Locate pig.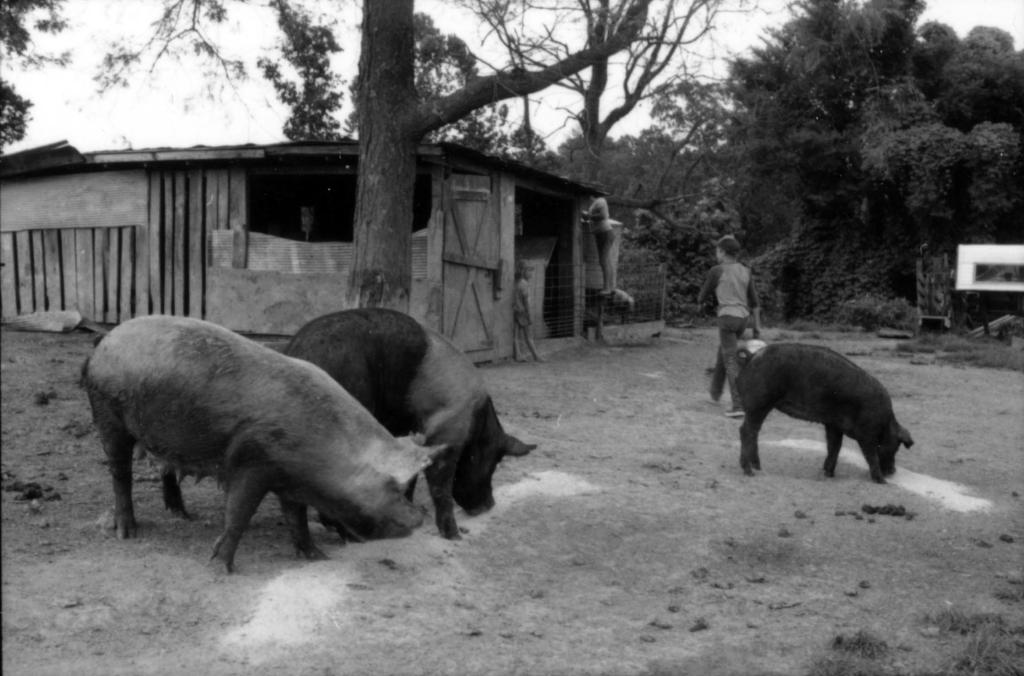
Bounding box: (278, 306, 537, 540).
